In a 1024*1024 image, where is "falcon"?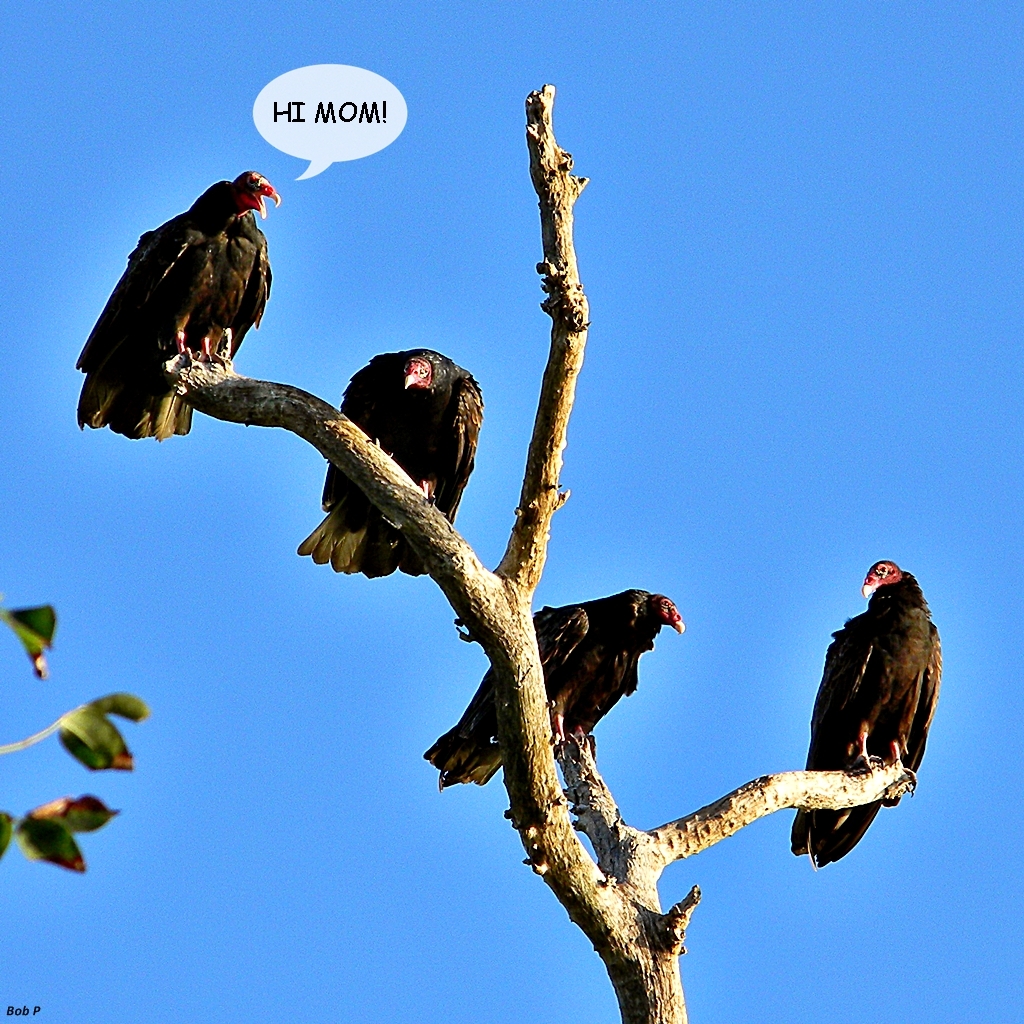
rect(293, 341, 486, 582).
